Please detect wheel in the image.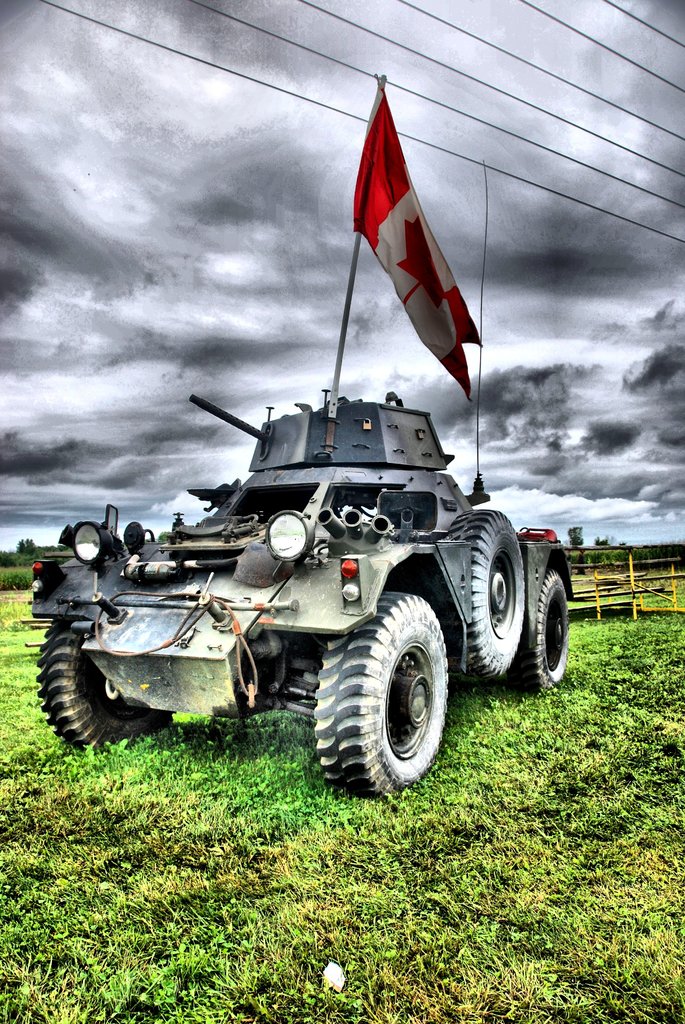
[320, 587, 459, 791].
